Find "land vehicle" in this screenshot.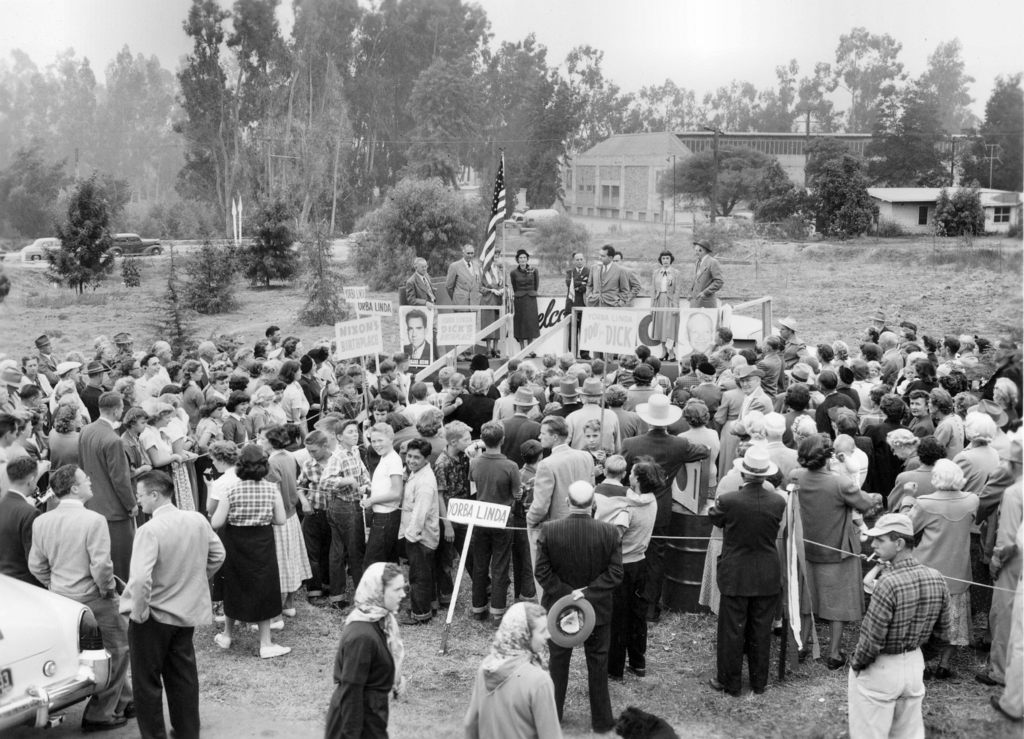
The bounding box for "land vehicle" is x1=0, y1=574, x2=118, y2=738.
